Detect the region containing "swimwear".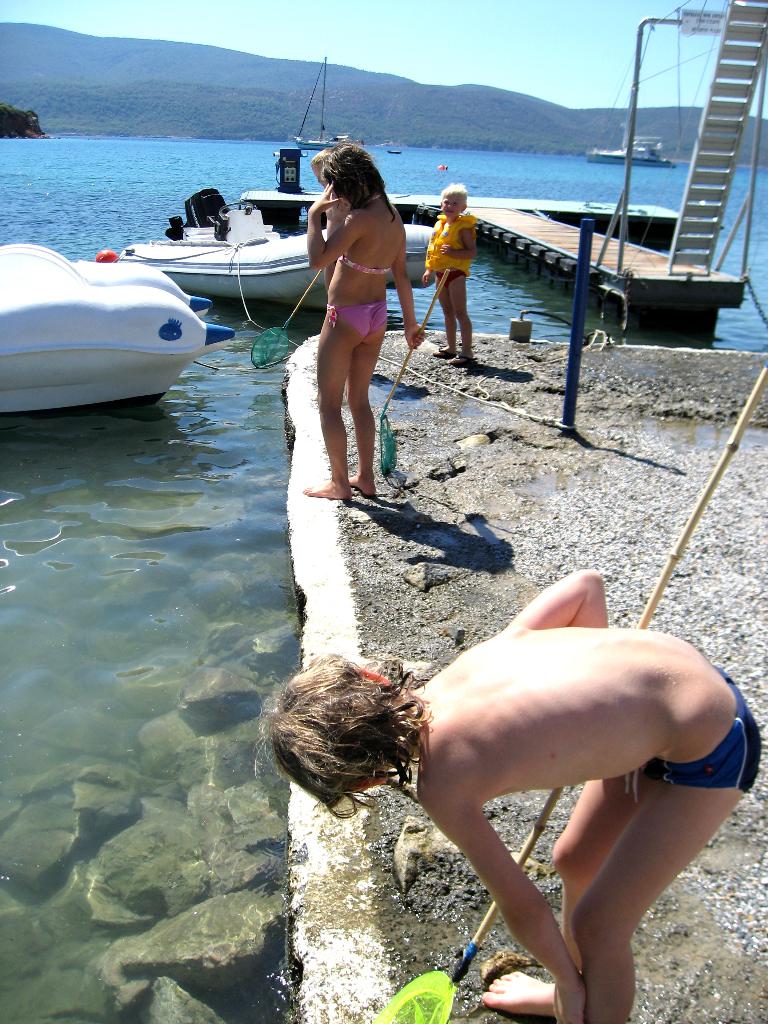
646 659 761 796.
